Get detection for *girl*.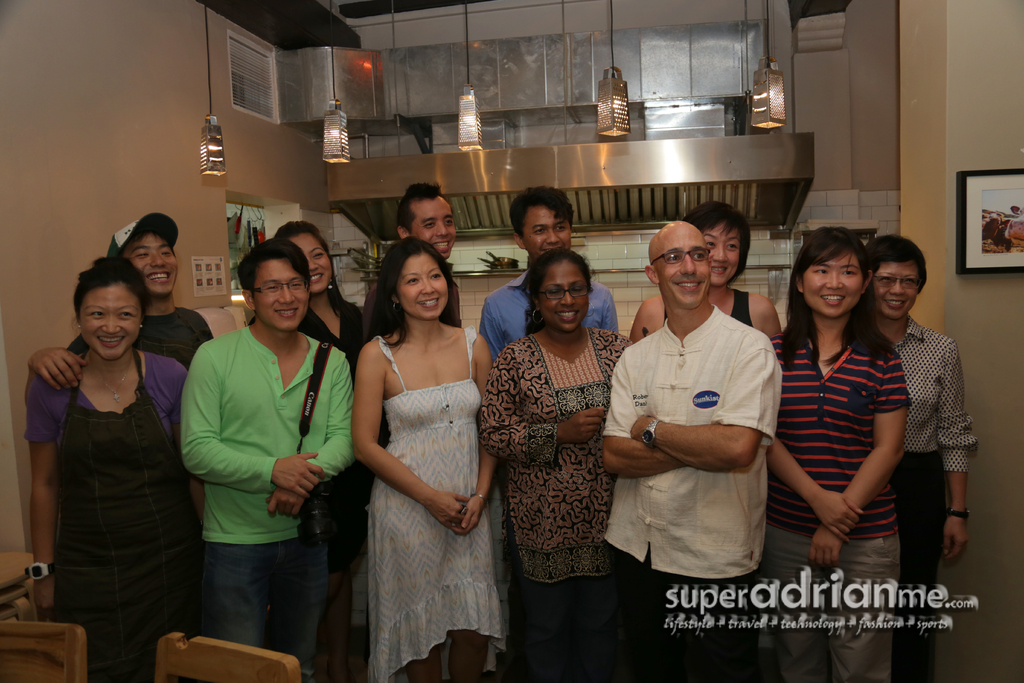
Detection: {"x1": 356, "y1": 235, "x2": 511, "y2": 682}.
